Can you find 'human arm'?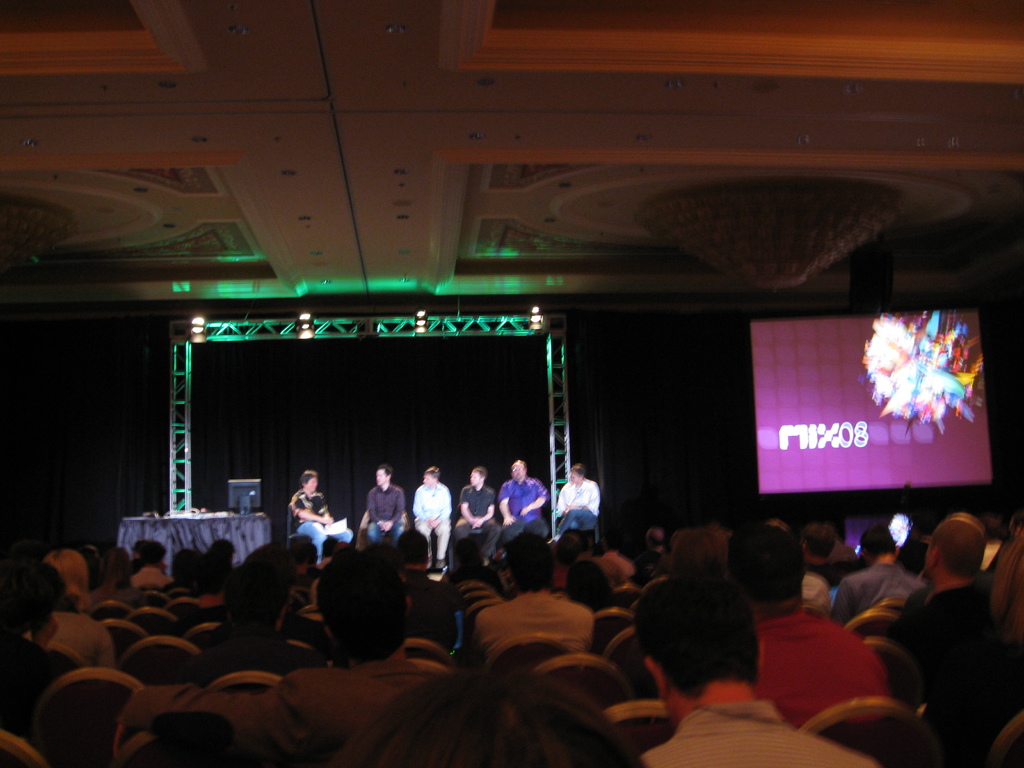
Yes, bounding box: [556,484,568,516].
